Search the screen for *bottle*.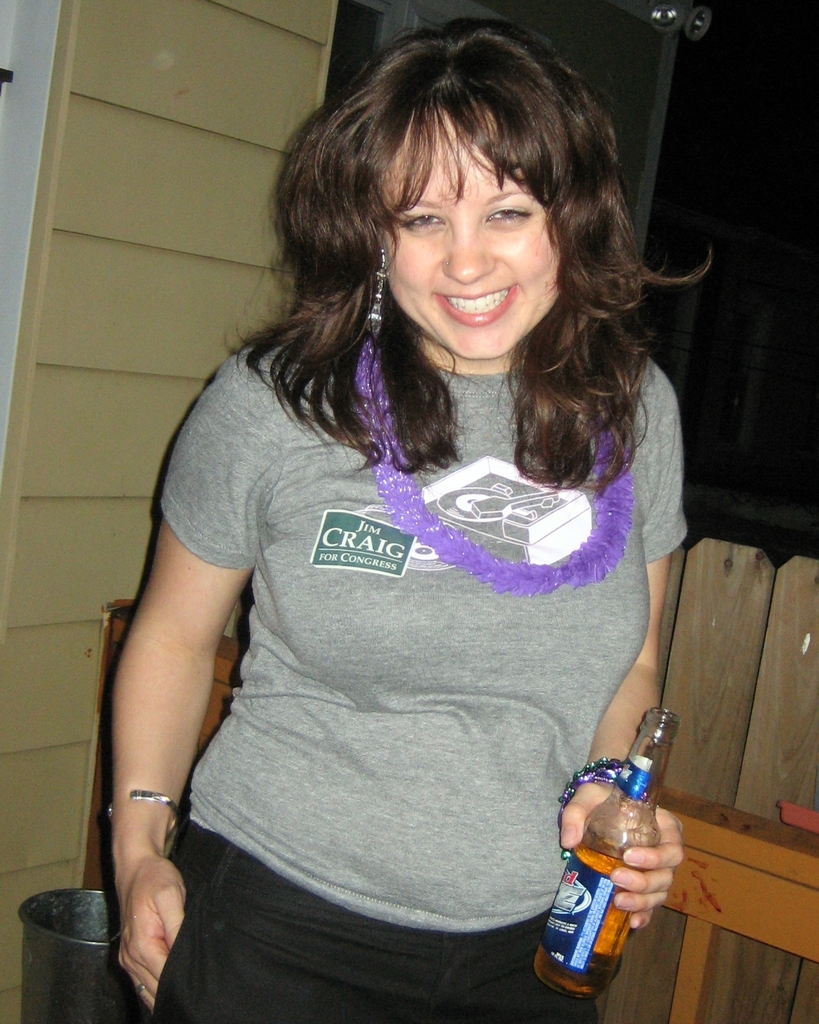
Found at detection(535, 720, 679, 984).
